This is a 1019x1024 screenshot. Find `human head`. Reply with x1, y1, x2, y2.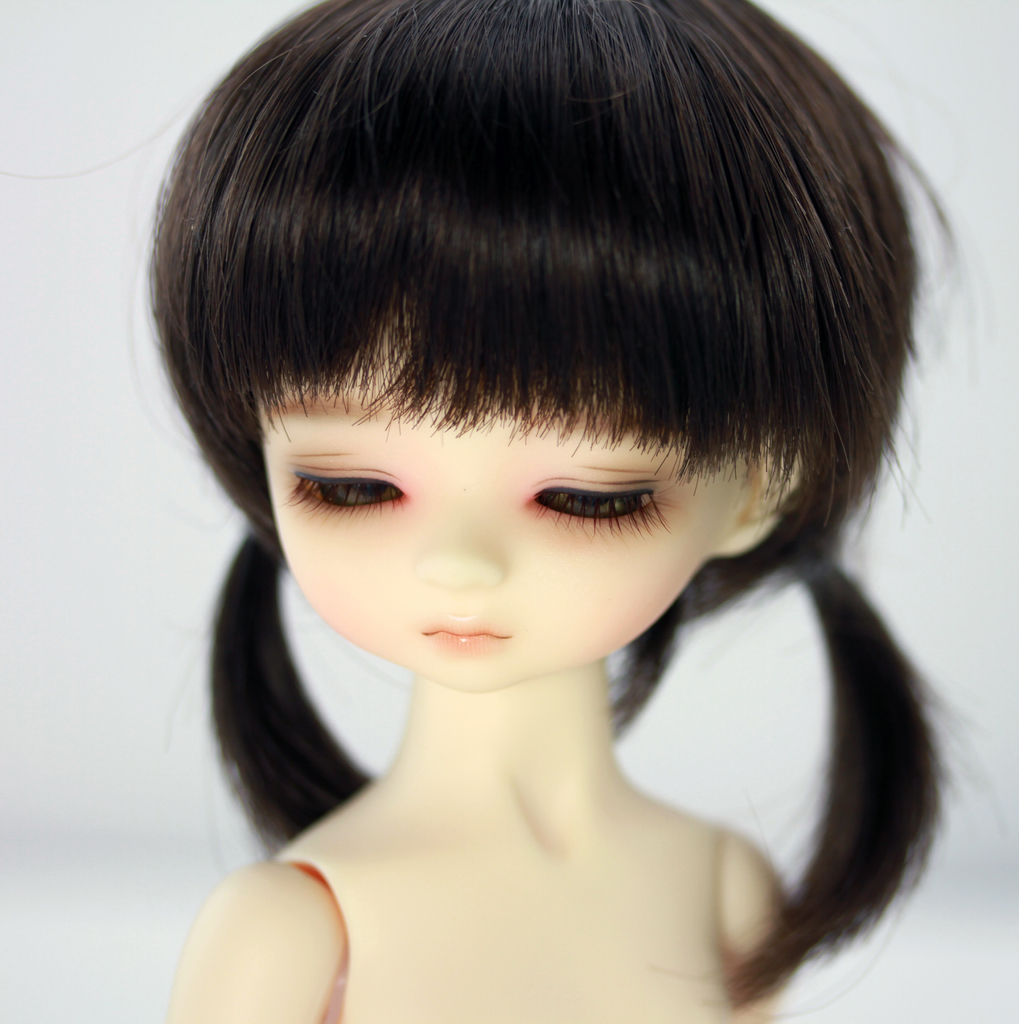
149, 8, 924, 695.
